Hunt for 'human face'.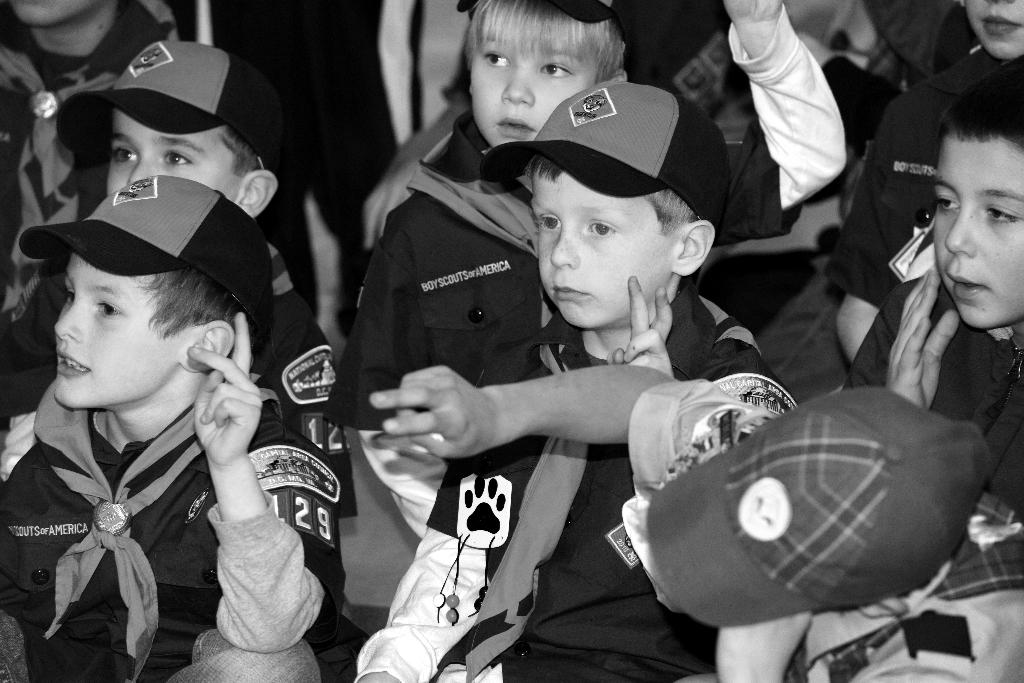
Hunted down at crop(471, 17, 596, 143).
